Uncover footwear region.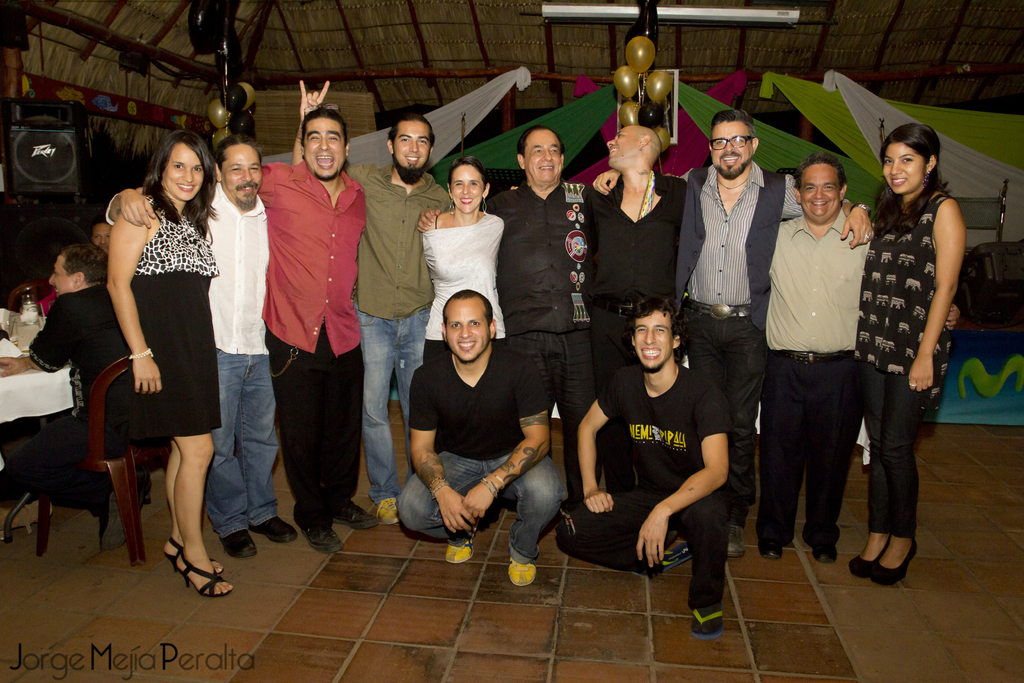
Uncovered: x1=845 y1=537 x2=890 y2=574.
